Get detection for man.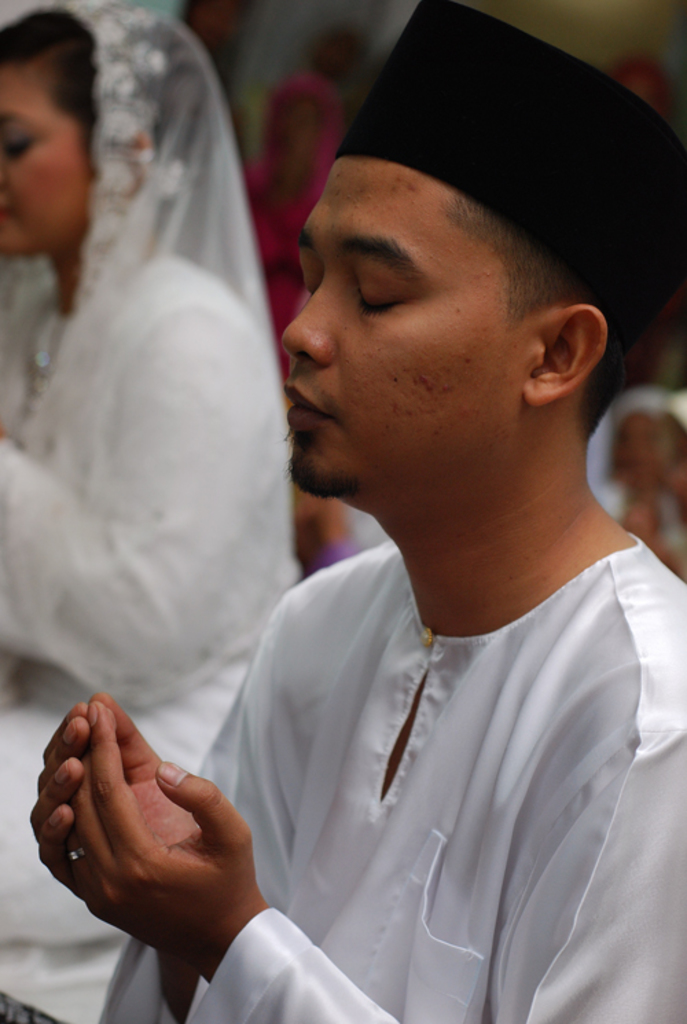
Detection: 155,80,686,1023.
